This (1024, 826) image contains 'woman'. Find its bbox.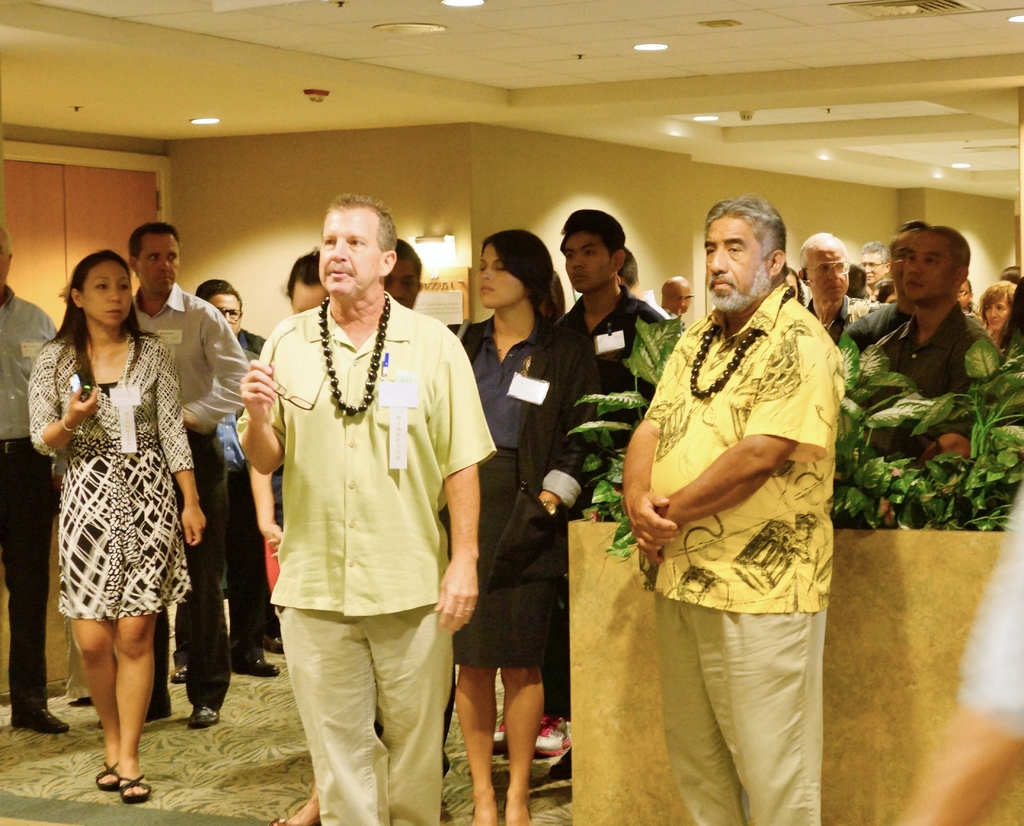
{"left": 28, "top": 217, "right": 208, "bottom": 784}.
